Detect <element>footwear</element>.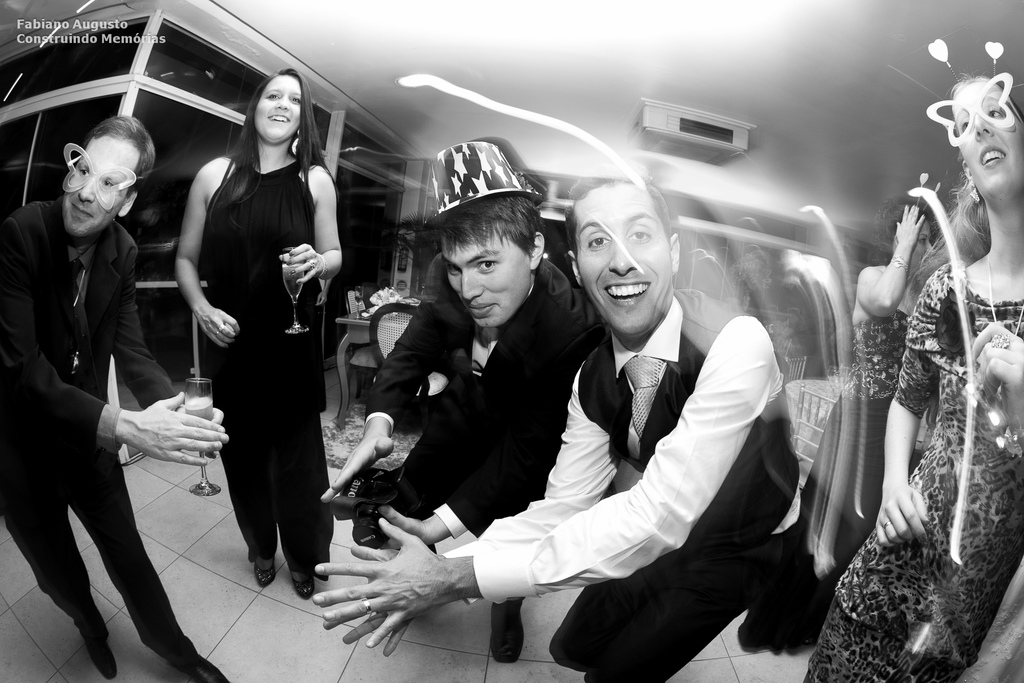
Detected at 249, 546, 278, 591.
